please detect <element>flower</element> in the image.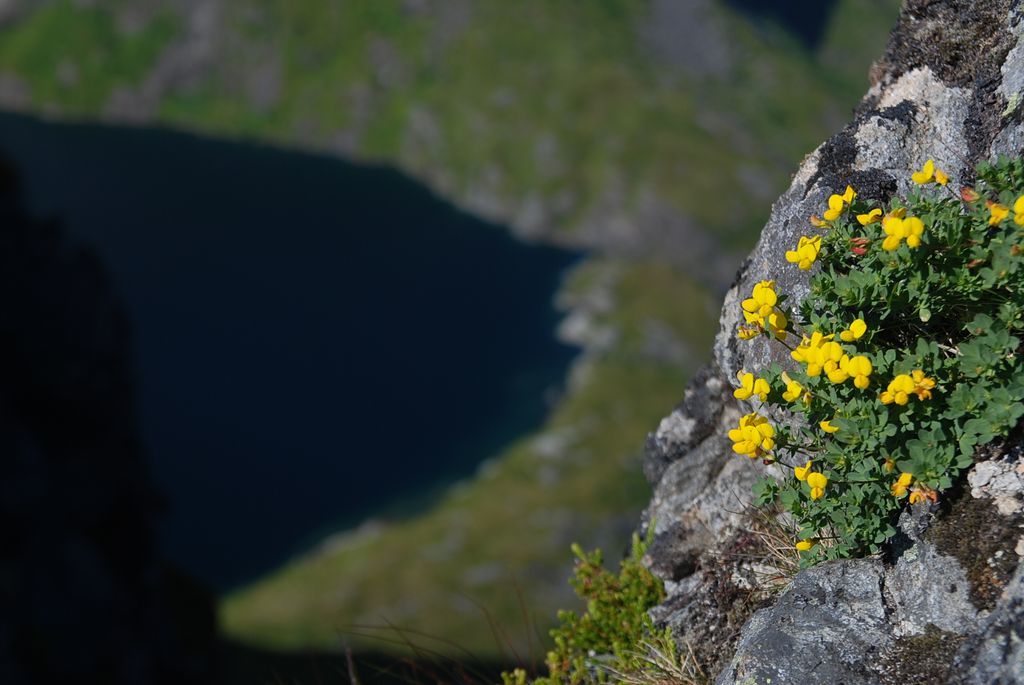
<region>783, 232, 823, 266</region>.
